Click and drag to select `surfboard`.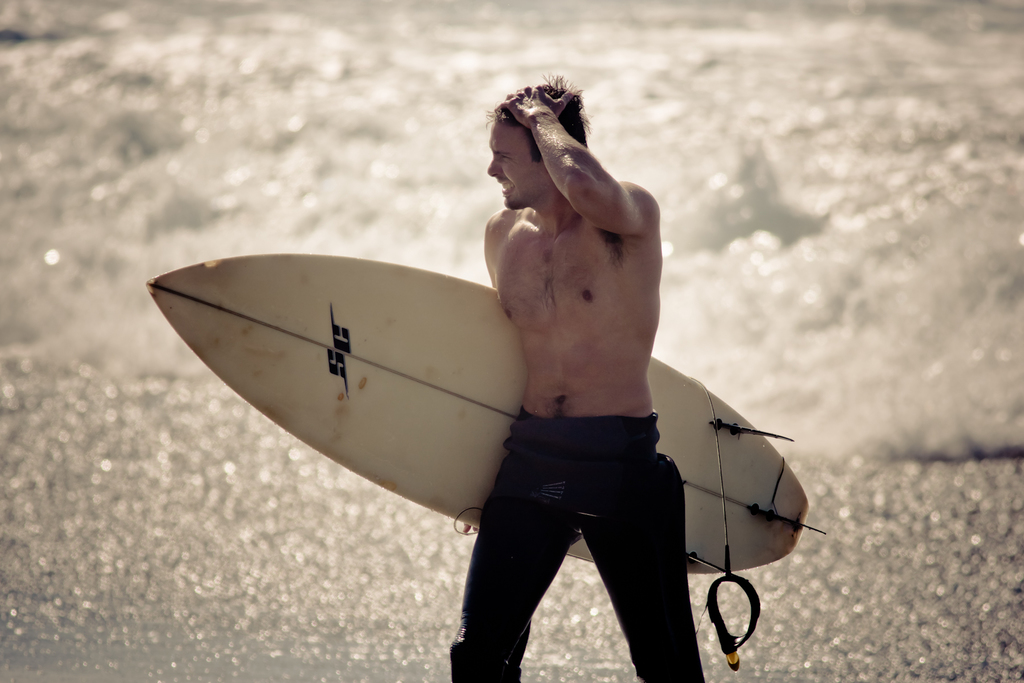
Selection: locate(144, 253, 809, 586).
